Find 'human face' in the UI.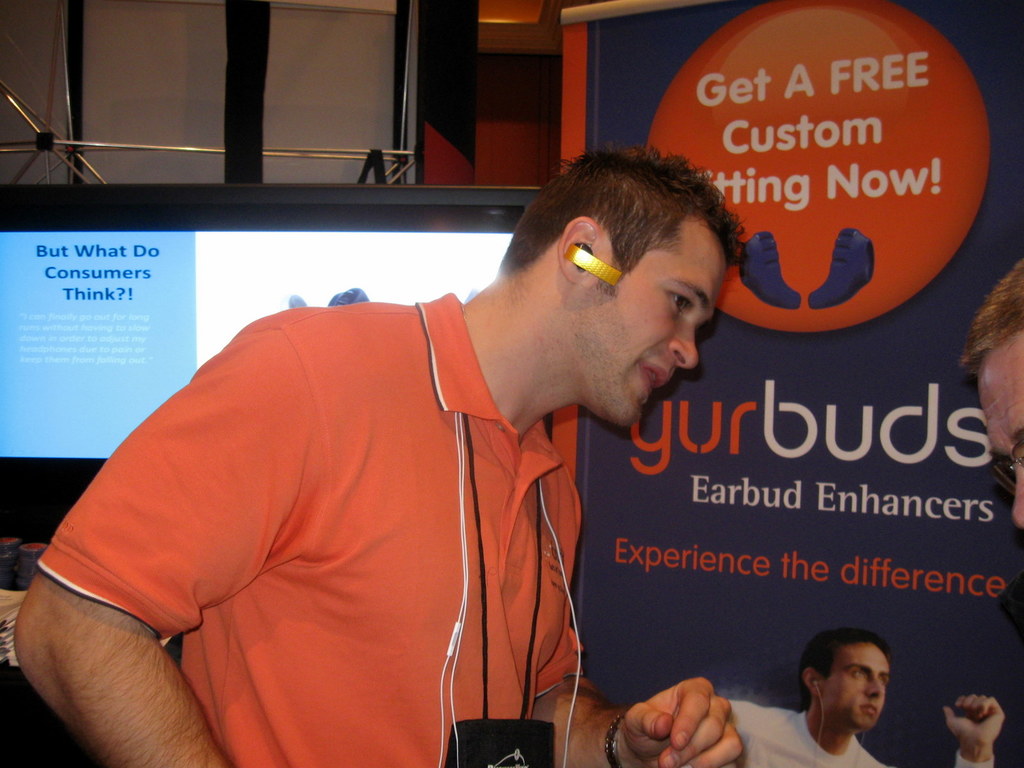
UI element at [x1=576, y1=220, x2=728, y2=431].
